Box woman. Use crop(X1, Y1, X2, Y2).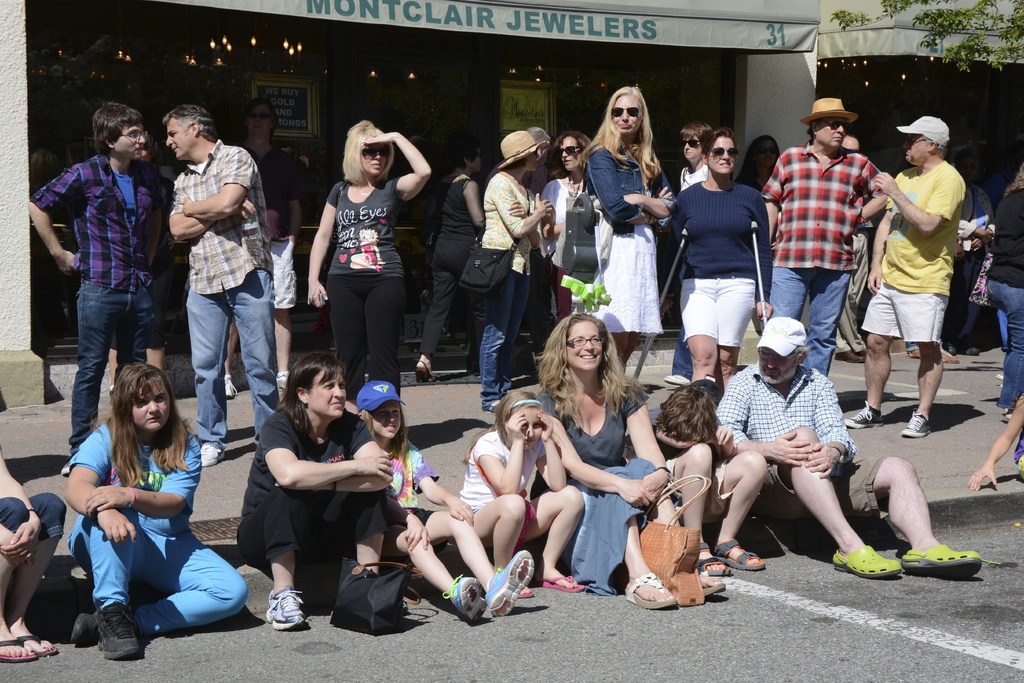
crop(988, 161, 1023, 422).
